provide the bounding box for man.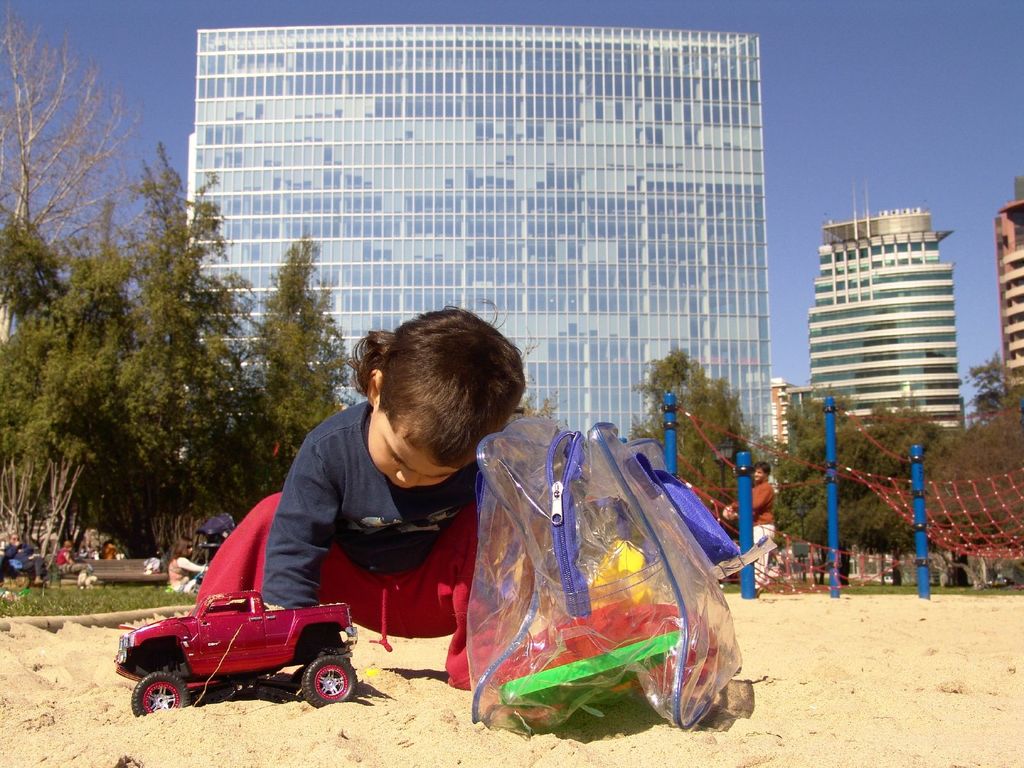
select_region(733, 463, 782, 589).
